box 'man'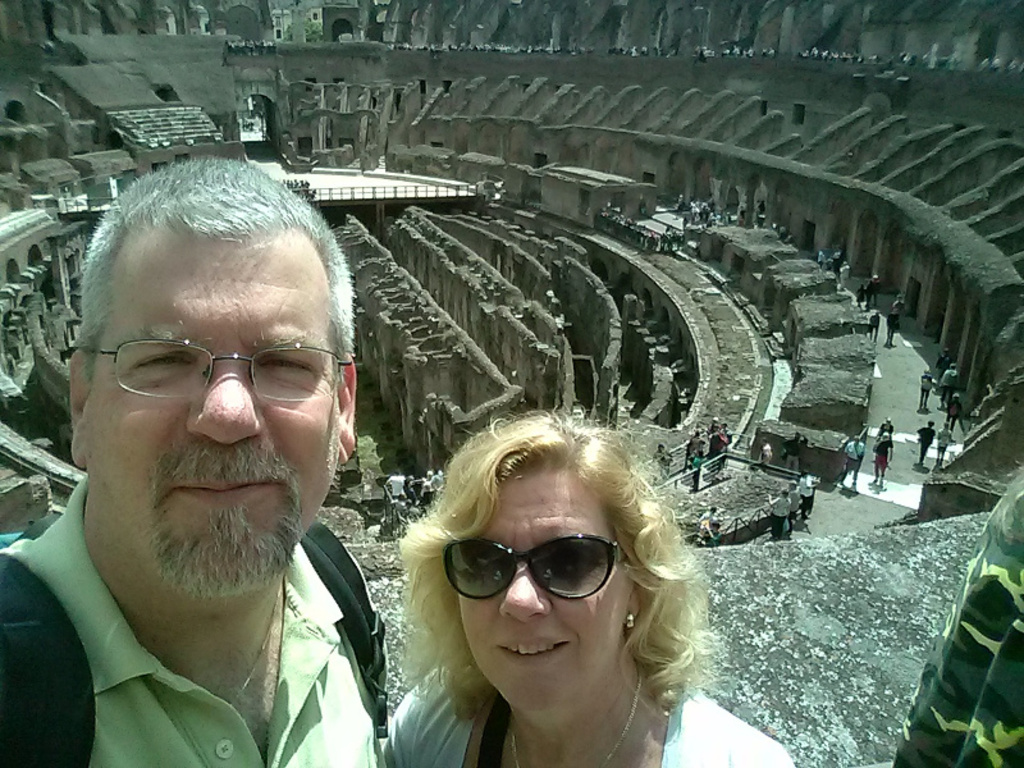
915 419 938 463
